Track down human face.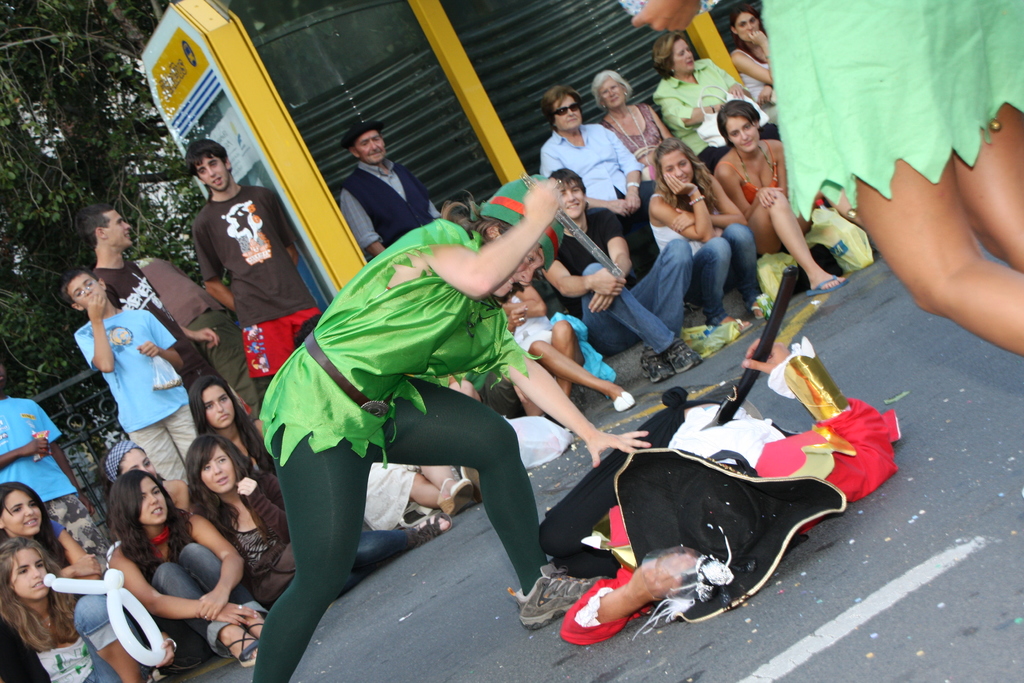
Tracked to (673, 37, 695, 75).
